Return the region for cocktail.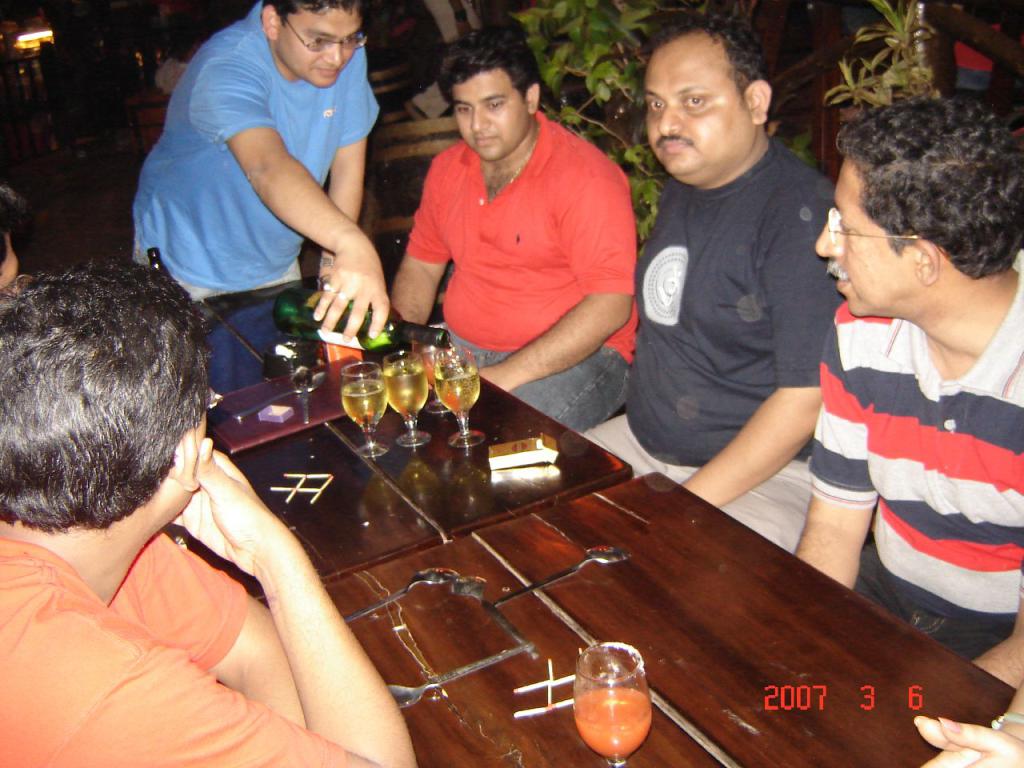
[left=430, top=348, right=483, bottom=454].
